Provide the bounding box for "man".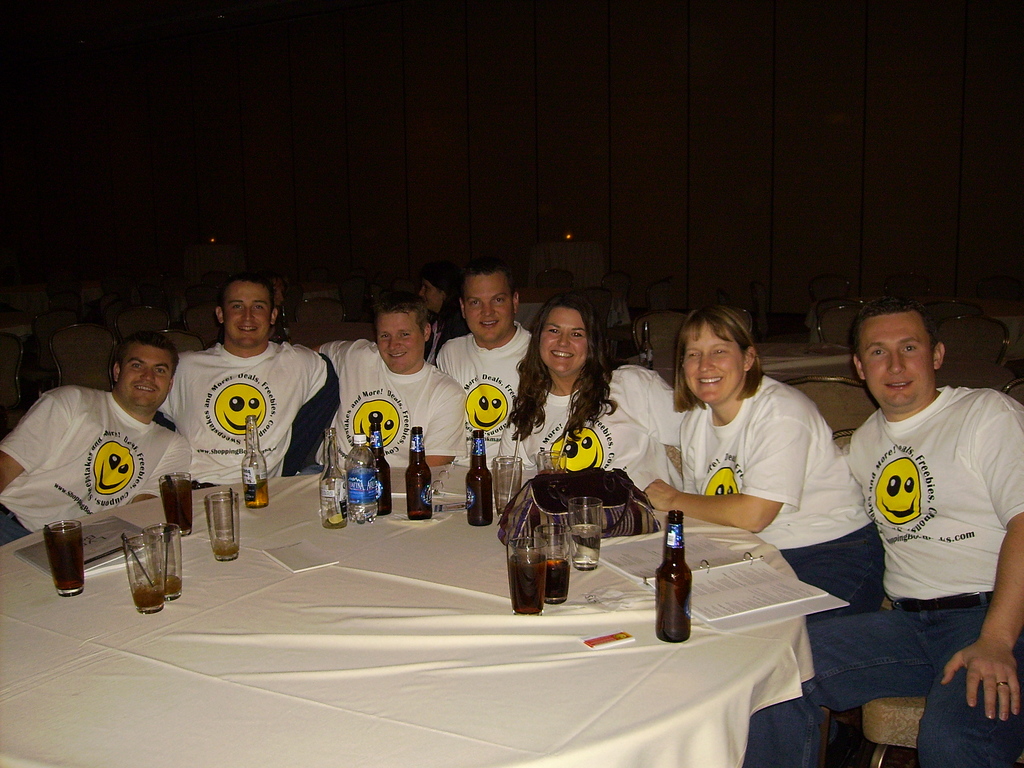
pyautogui.locateOnScreen(314, 294, 474, 468).
